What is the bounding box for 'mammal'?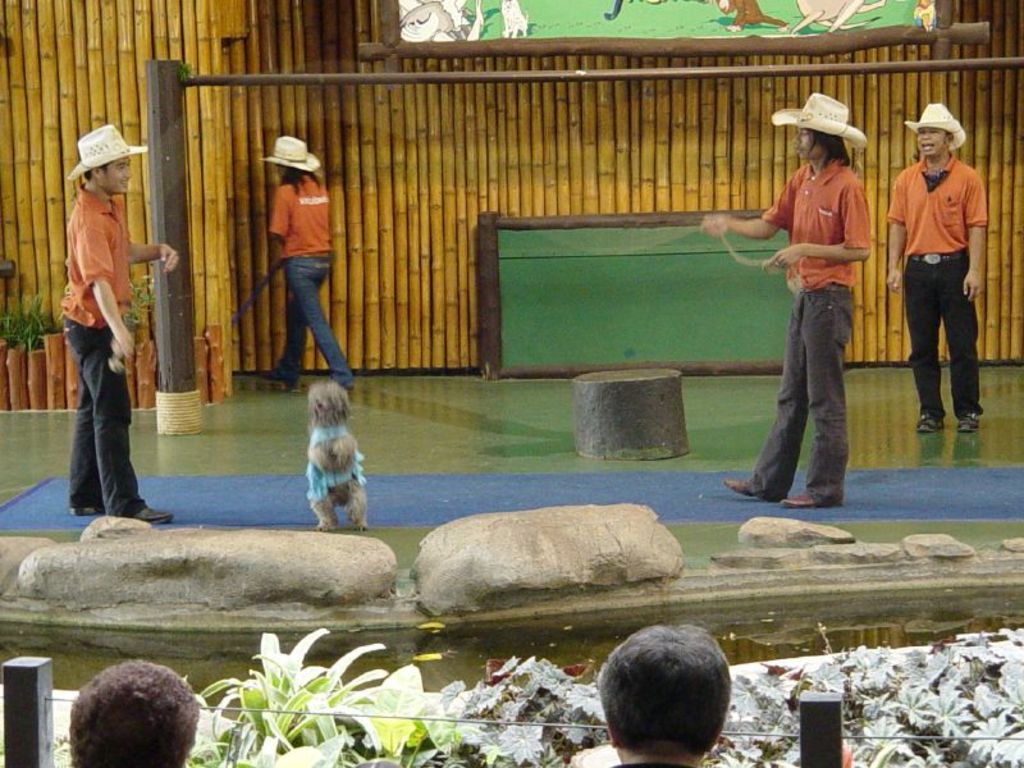
detection(716, 0, 787, 29).
